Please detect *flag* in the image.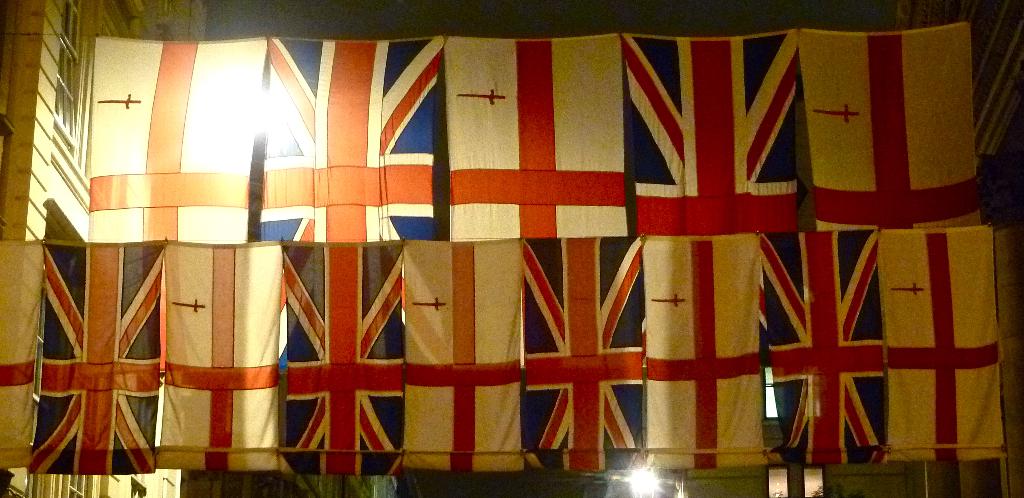
select_region(882, 227, 1011, 456).
